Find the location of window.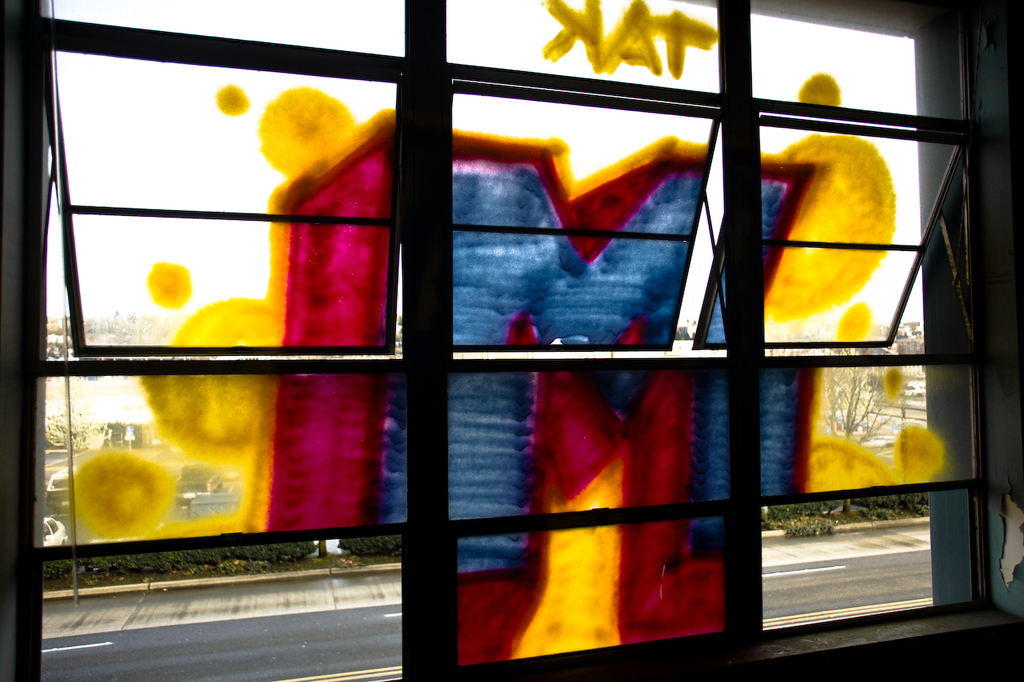
Location: Rect(0, 0, 1023, 681).
